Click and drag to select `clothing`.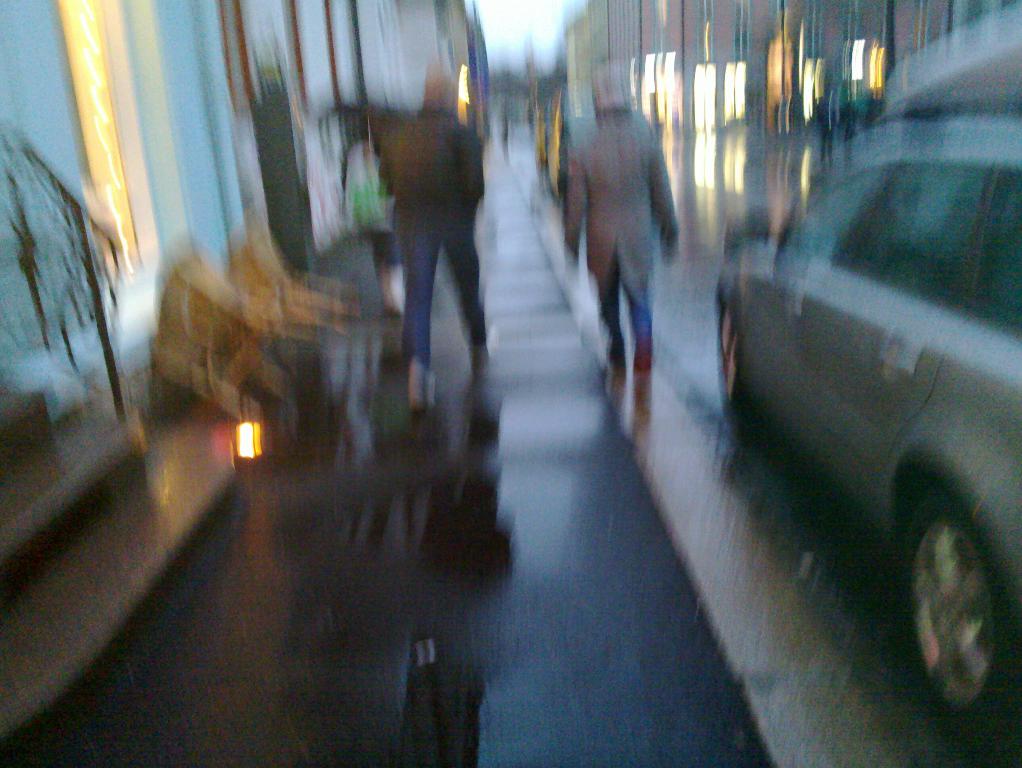
Selection: detection(363, 70, 486, 374).
